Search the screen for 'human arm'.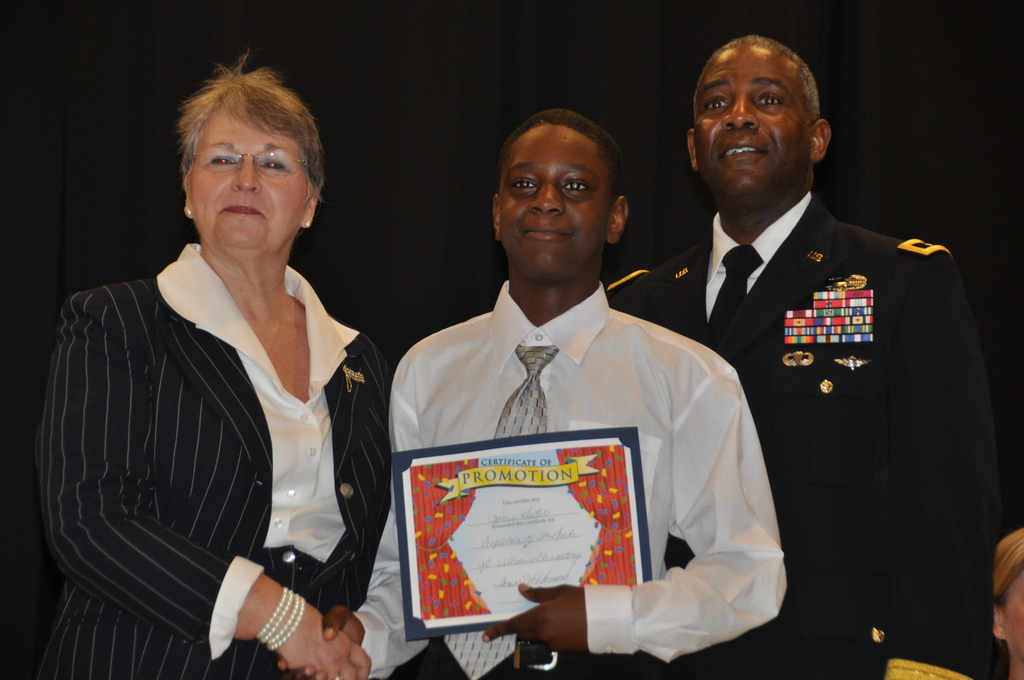
Found at x1=40, y1=287, x2=375, y2=679.
